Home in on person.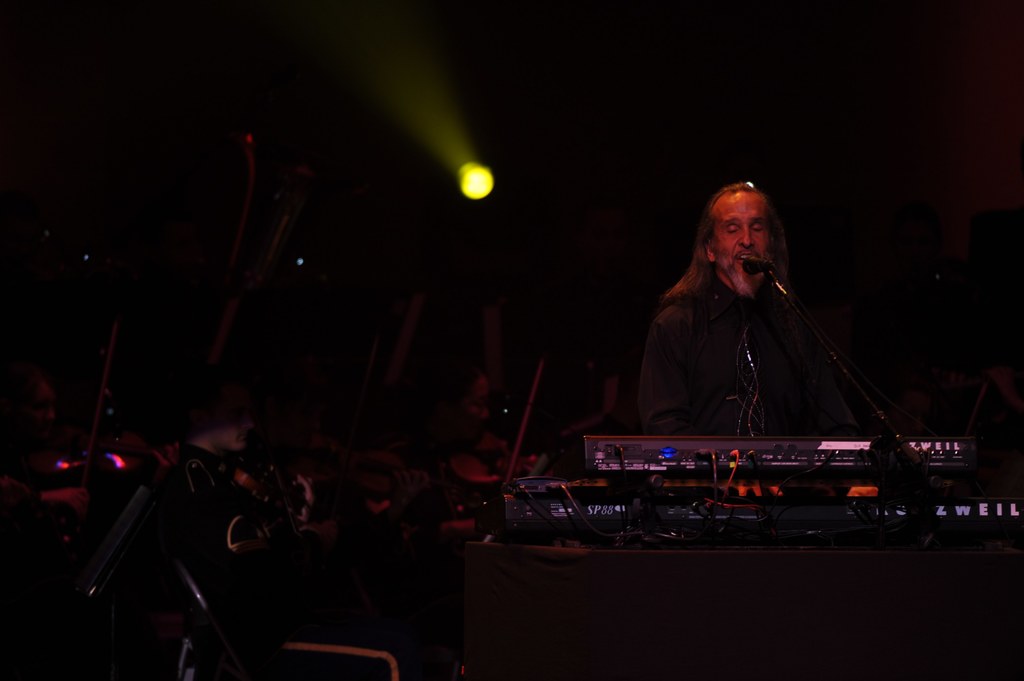
Homed in at [633,180,818,440].
